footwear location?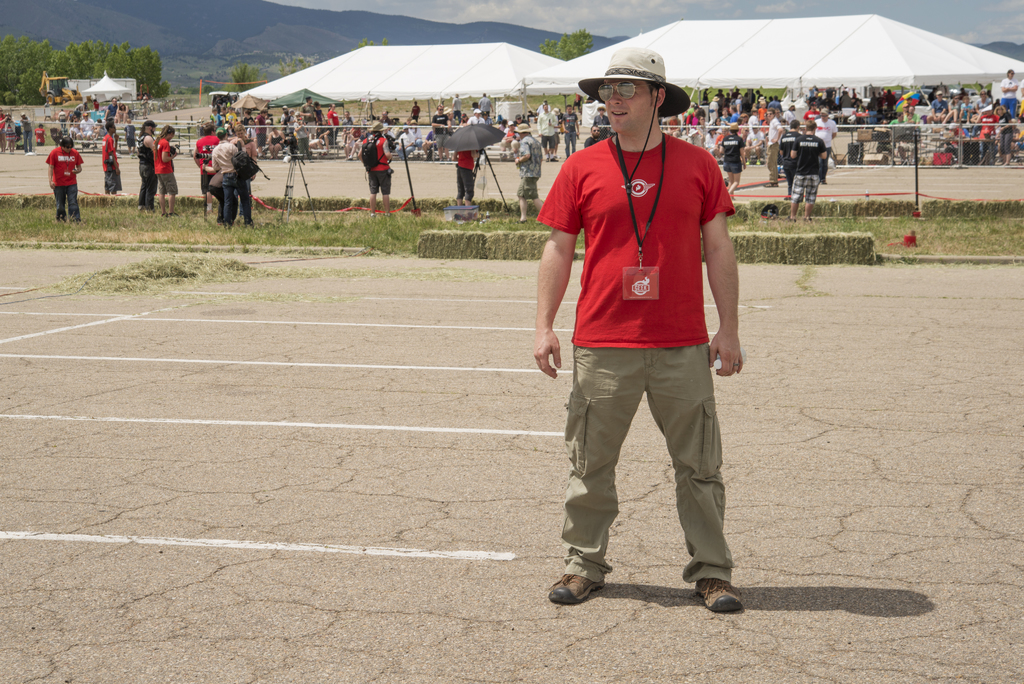
bbox=[764, 181, 777, 189]
